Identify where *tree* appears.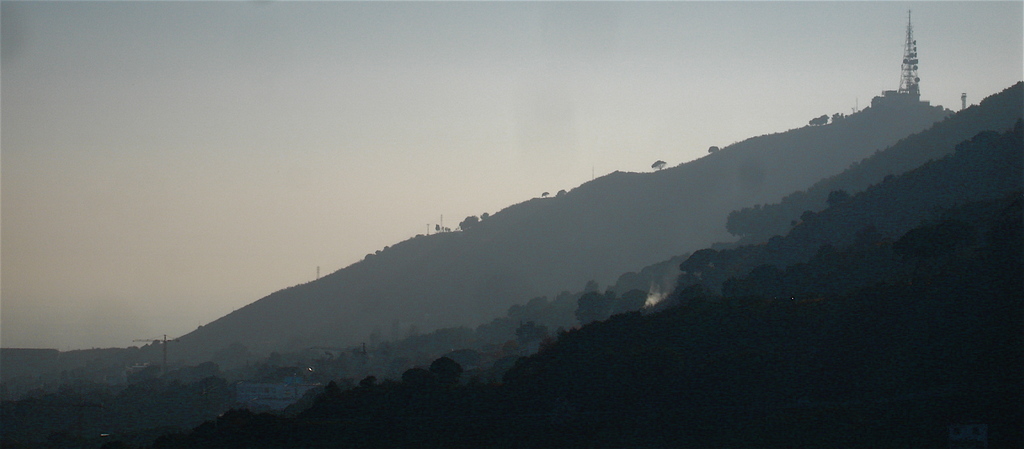
Appears at [x1=650, y1=159, x2=671, y2=172].
